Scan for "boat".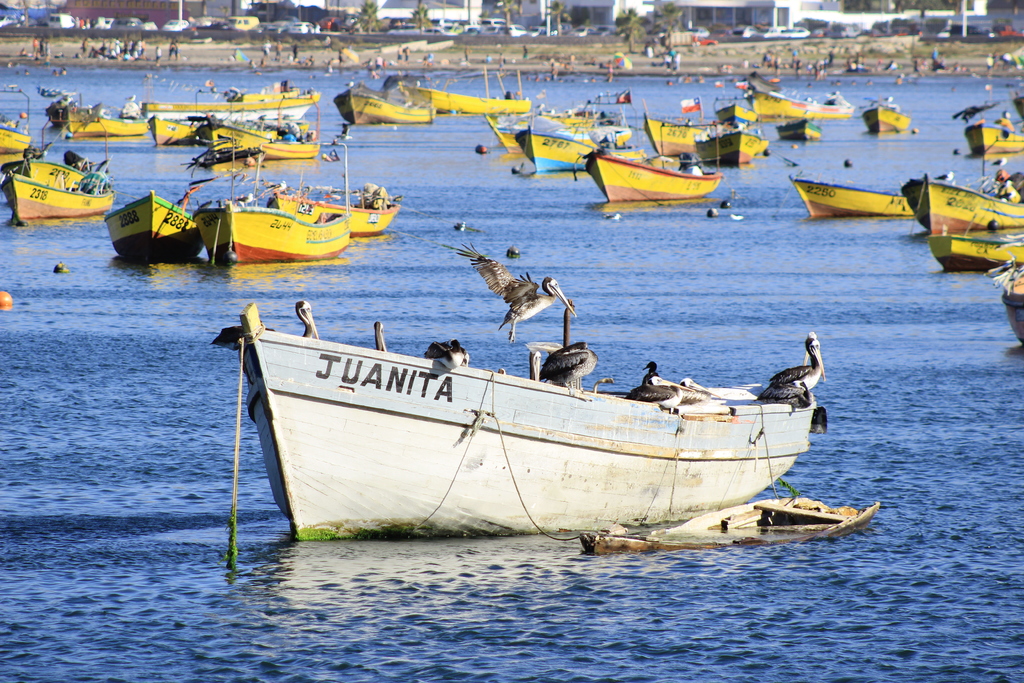
Scan result: rect(265, 161, 404, 232).
